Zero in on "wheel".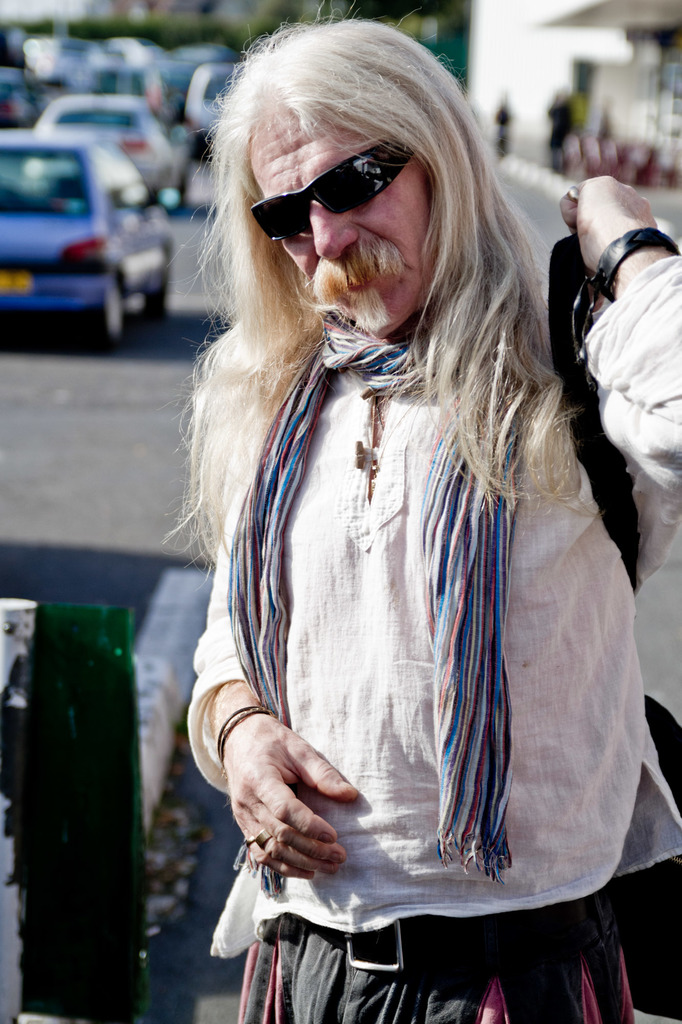
Zeroed in: 85 276 131 342.
